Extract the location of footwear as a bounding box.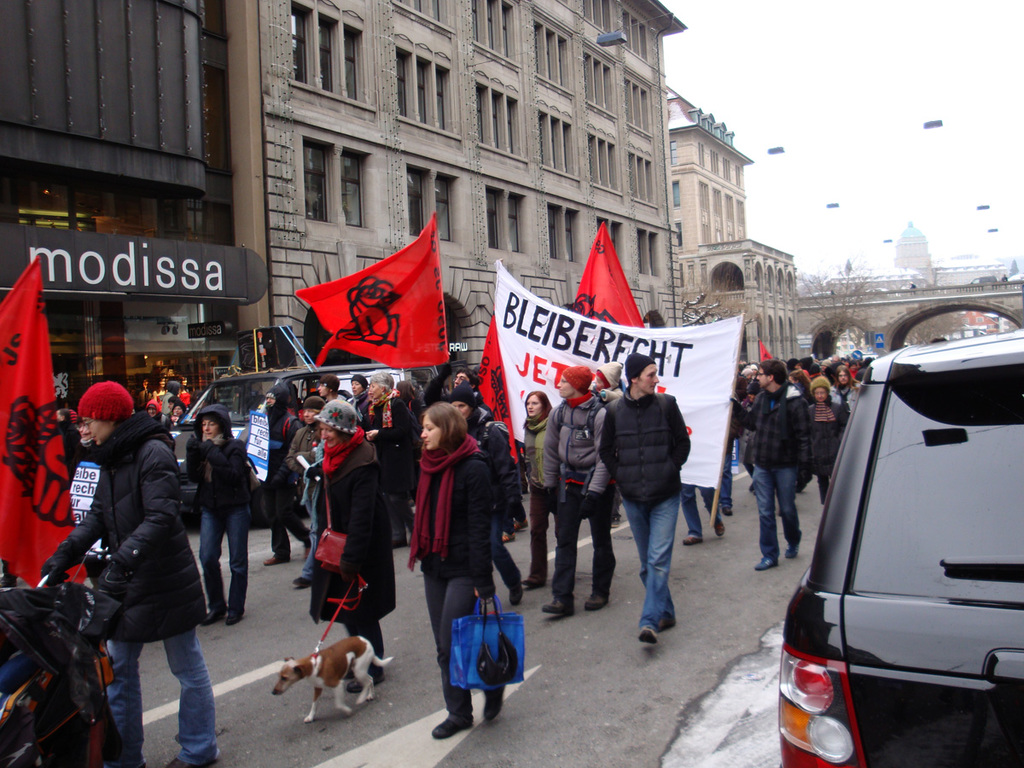
bbox(500, 532, 521, 542).
